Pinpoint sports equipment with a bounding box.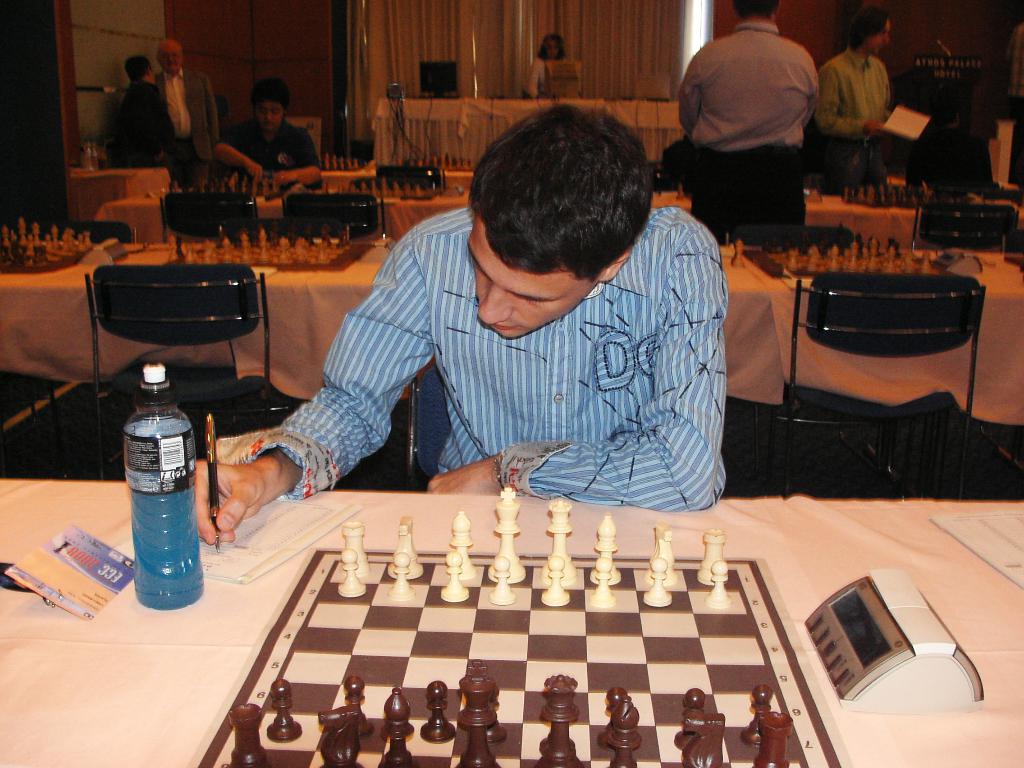
x1=764 y1=229 x2=950 y2=281.
